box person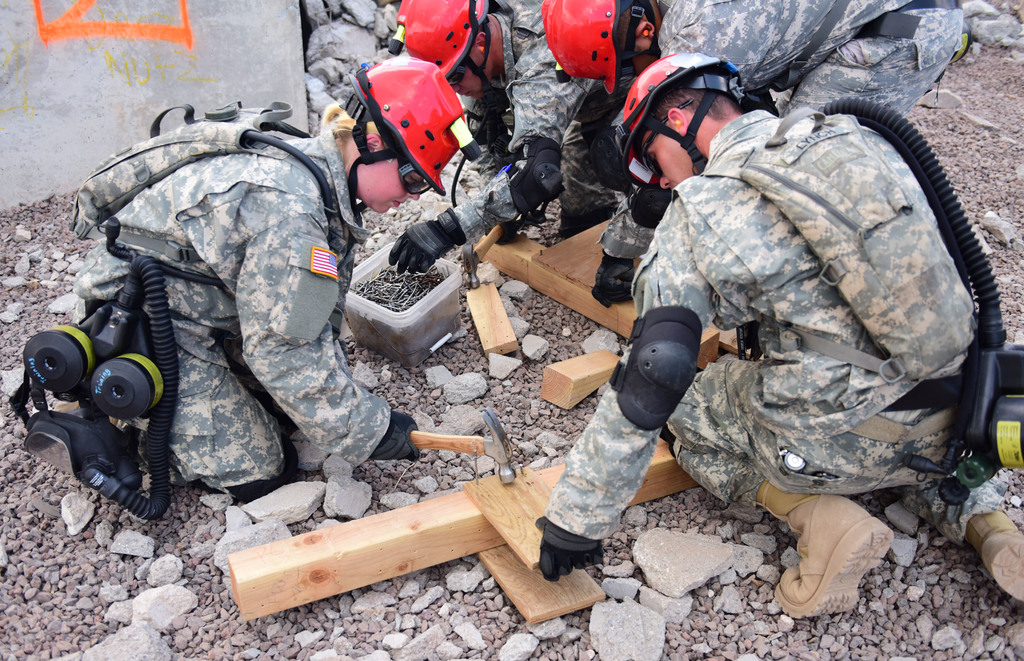
70,52,476,503
